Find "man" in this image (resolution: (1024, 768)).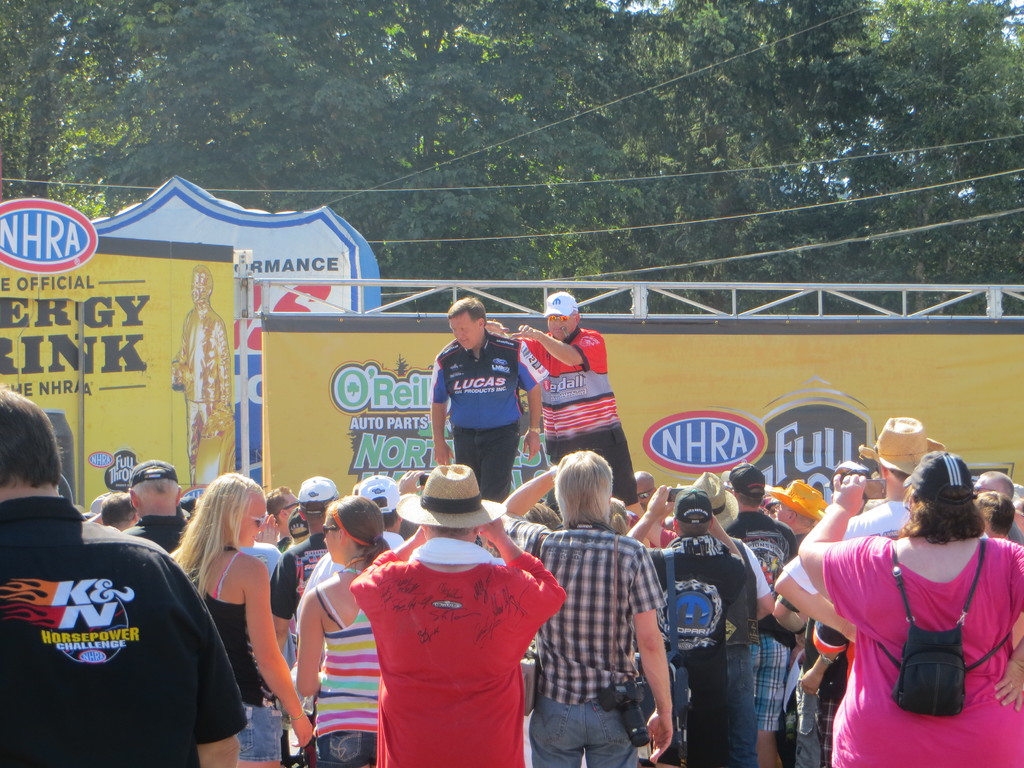
(x1=0, y1=395, x2=255, y2=767).
